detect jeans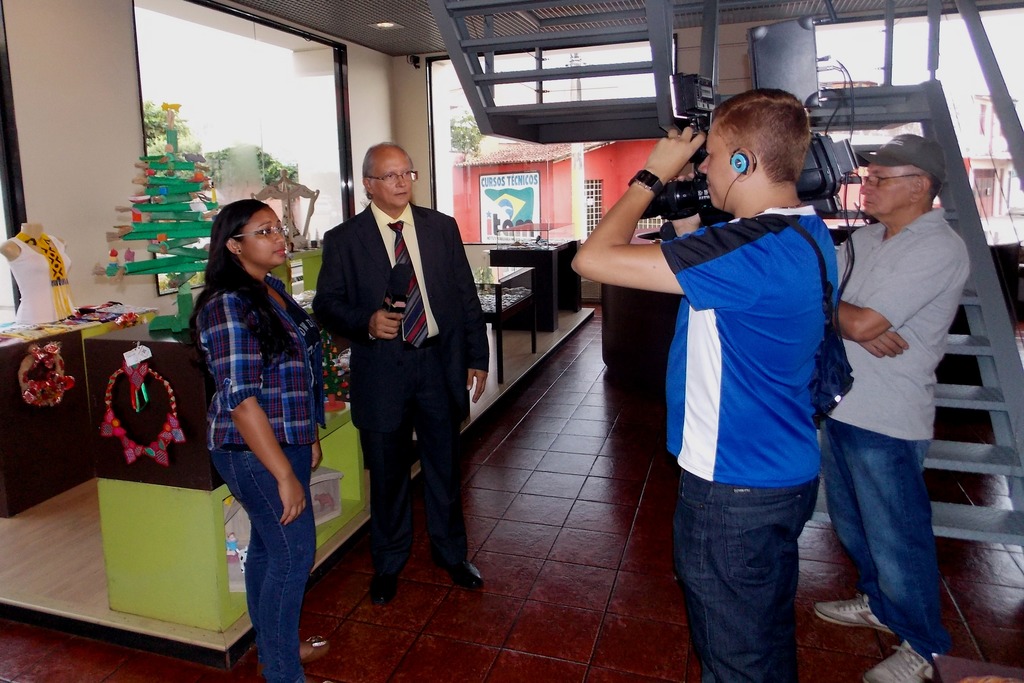
box(822, 415, 950, 661)
